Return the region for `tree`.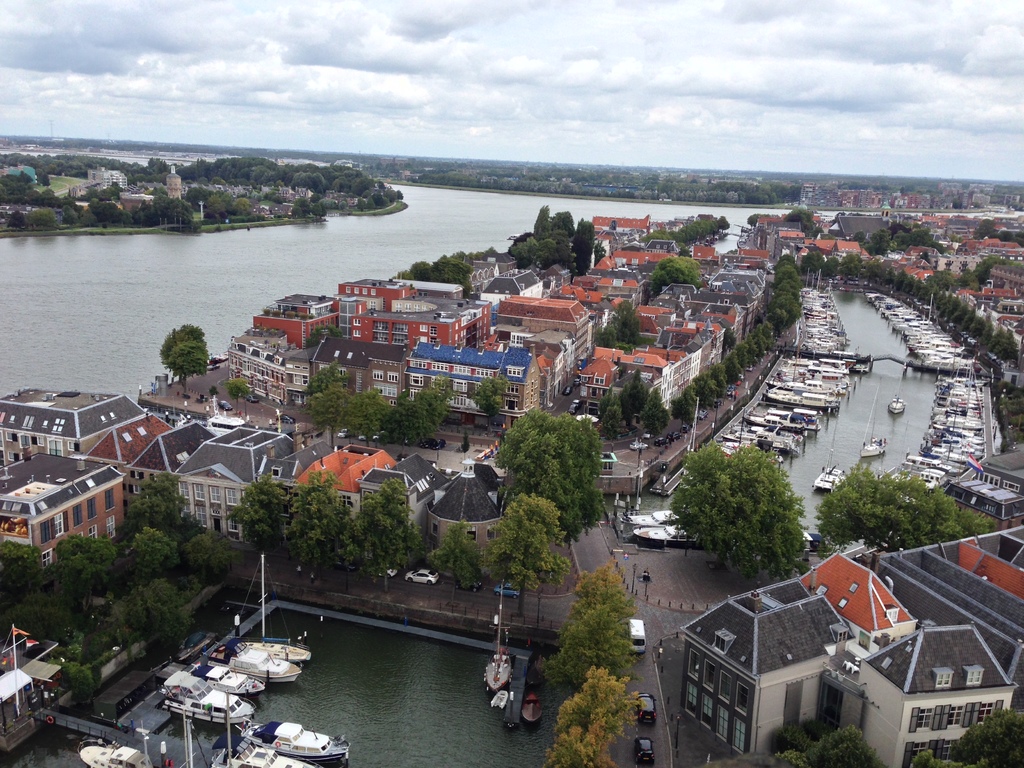
303, 358, 351, 396.
